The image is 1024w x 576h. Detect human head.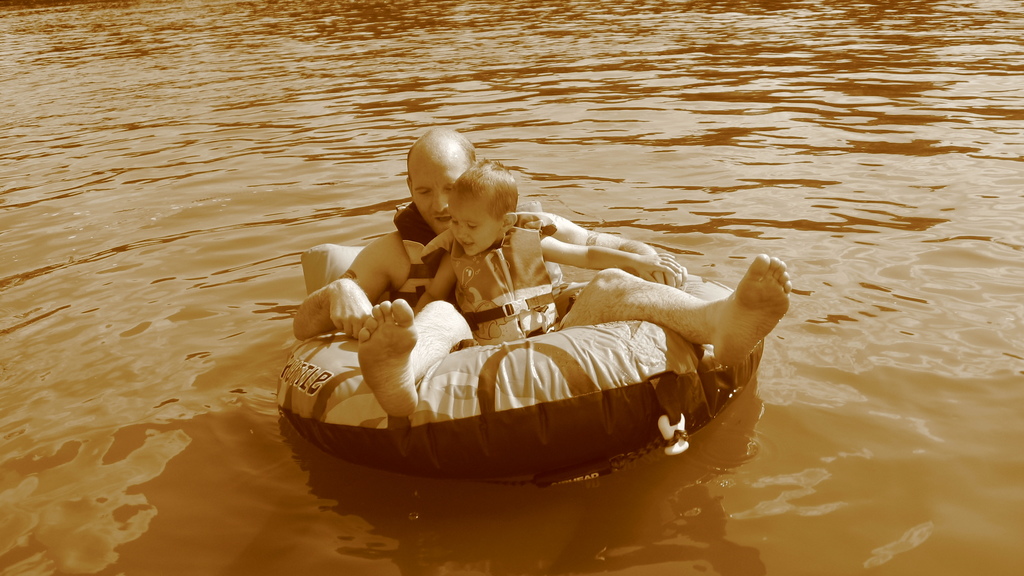
Detection: 446 156 519 259.
